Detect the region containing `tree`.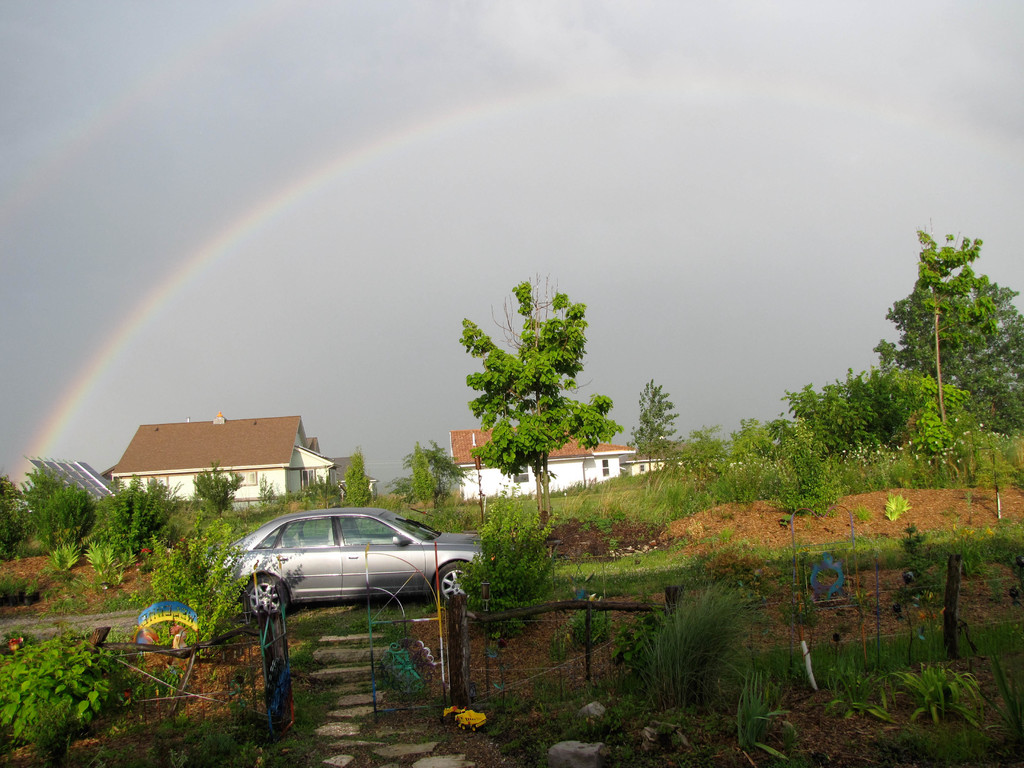
x1=773 y1=367 x2=890 y2=450.
